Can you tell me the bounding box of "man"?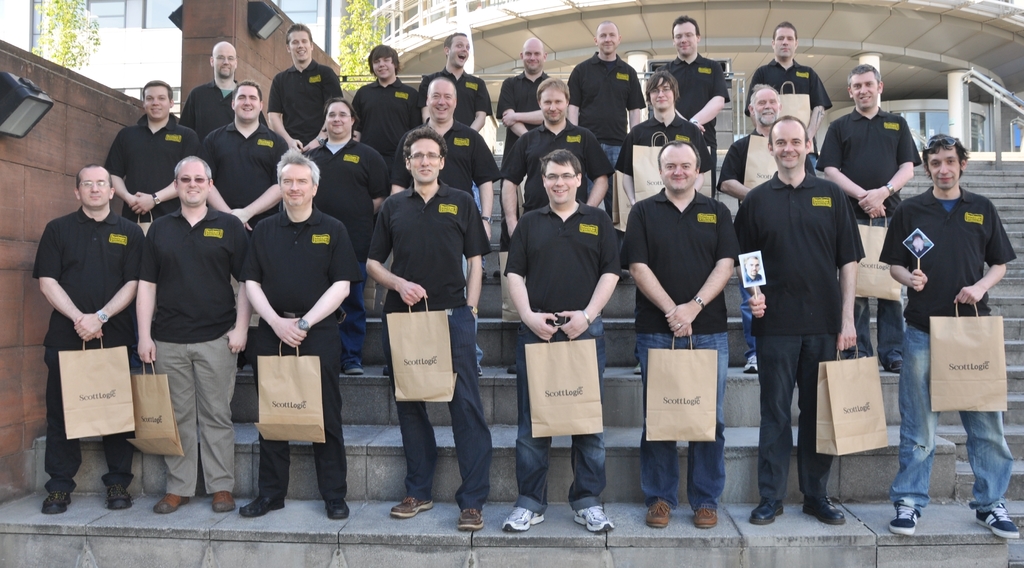
left=566, top=20, right=652, bottom=207.
